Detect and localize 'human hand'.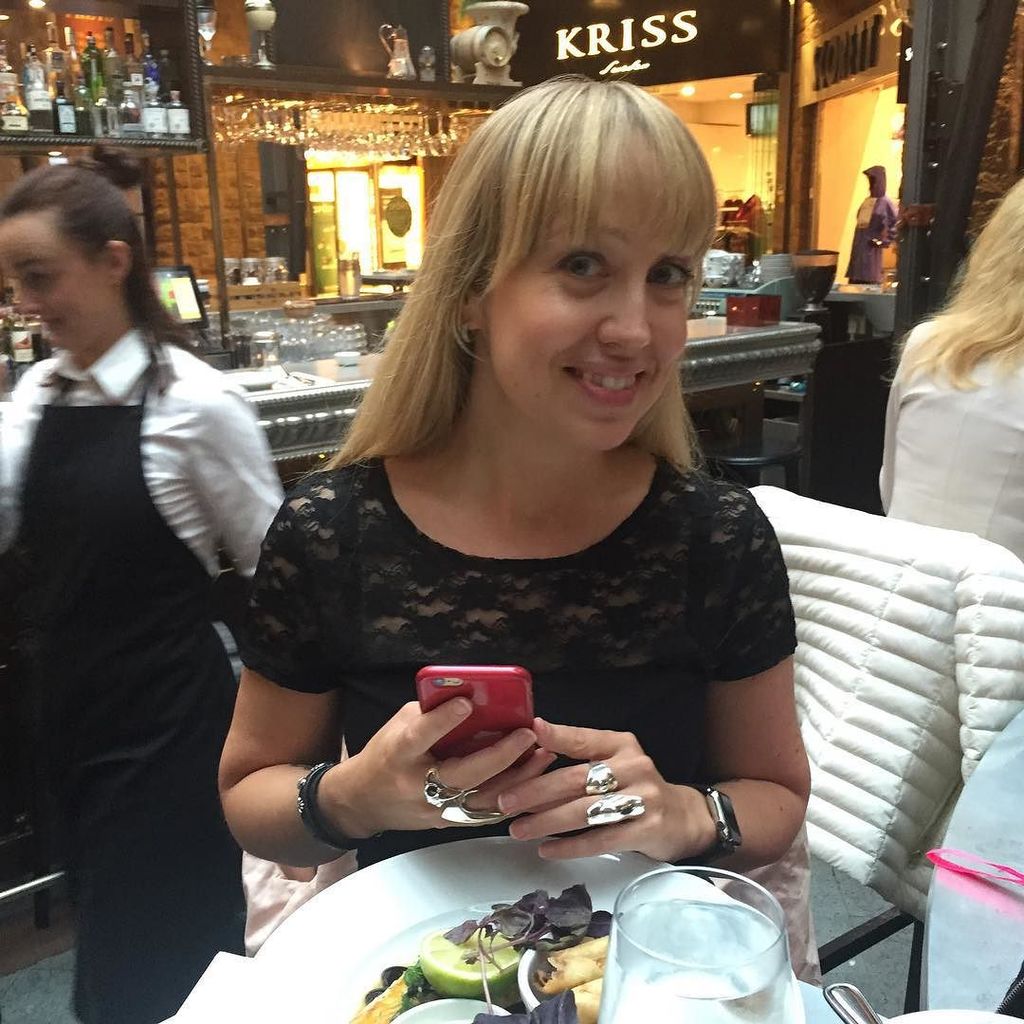
Localized at pyautogui.locateOnScreen(301, 696, 601, 852).
